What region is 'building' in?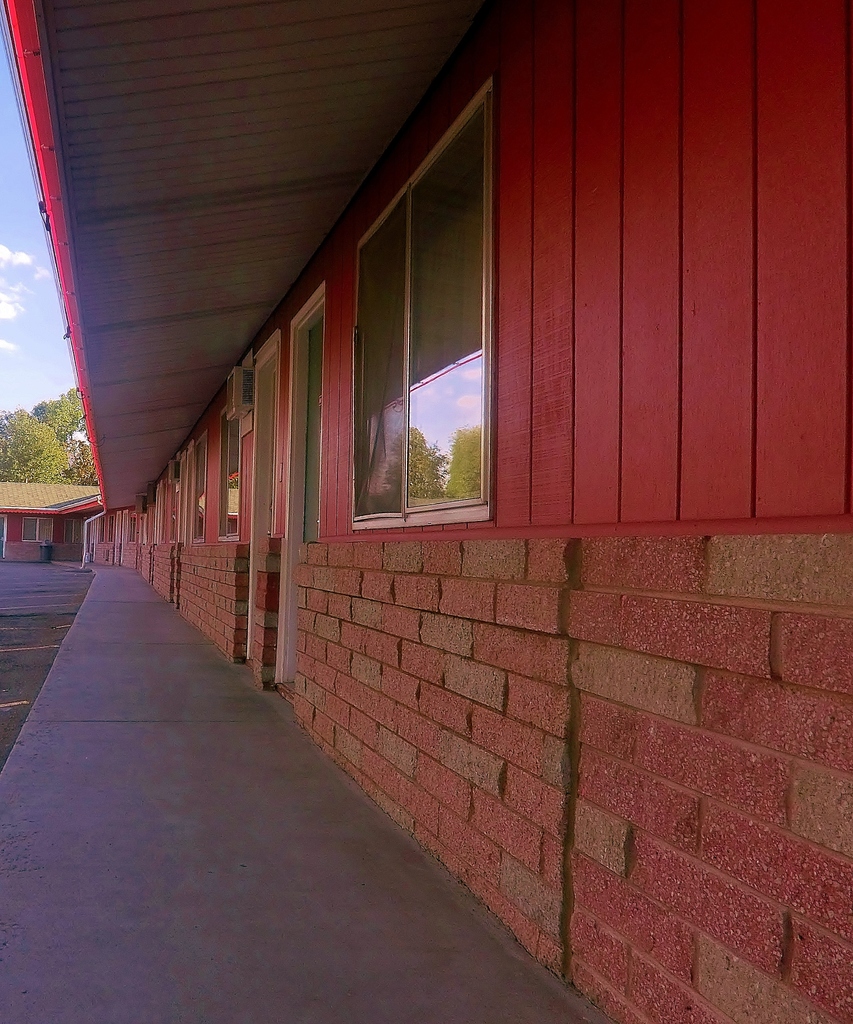
0:0:852:1023.
